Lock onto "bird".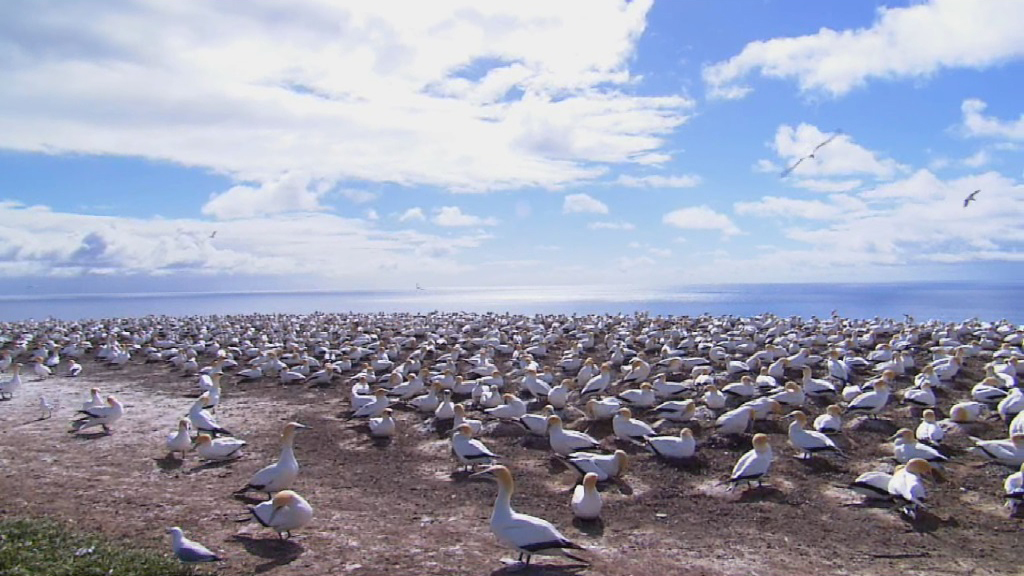
Locked: rect(446, 421, 505, 474).
